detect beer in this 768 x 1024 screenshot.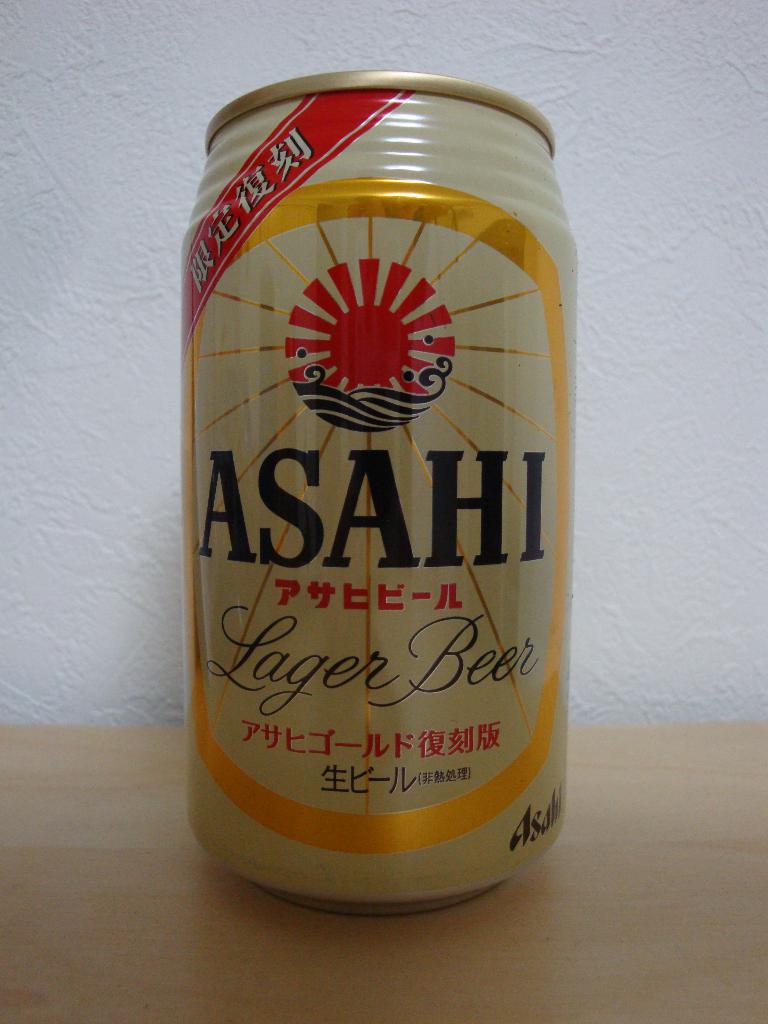
Detection: rect(157, 73, 588, 918).
